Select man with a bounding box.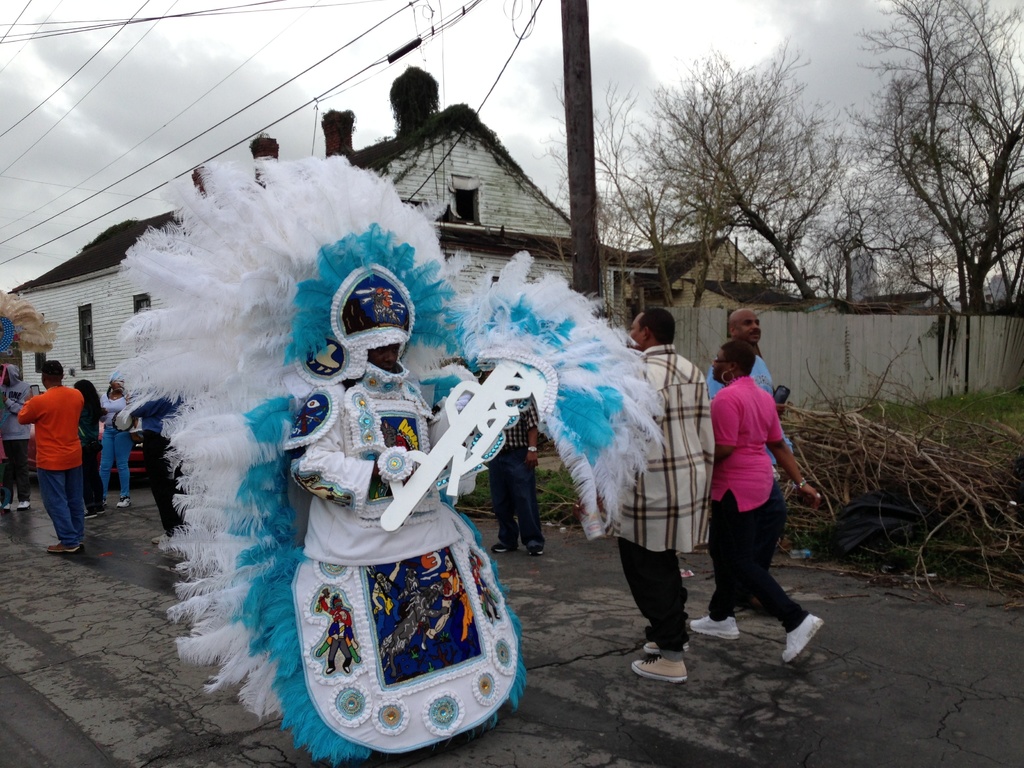
bbox(607, 308, 710, 684).
